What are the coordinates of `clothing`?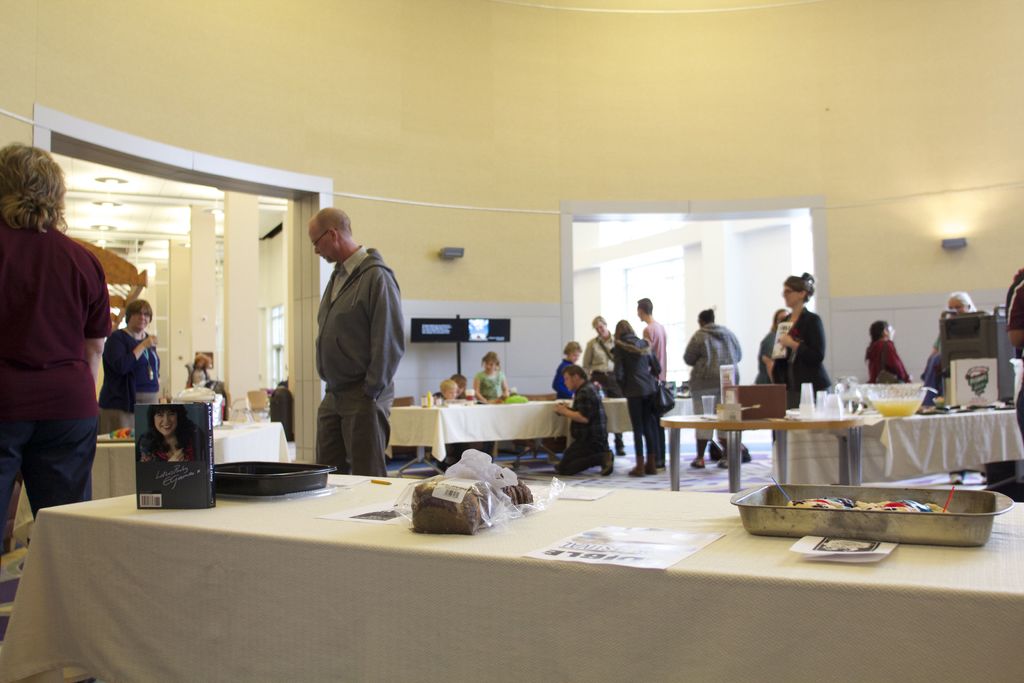
left=476, top=367, right=507, bottom=403.
